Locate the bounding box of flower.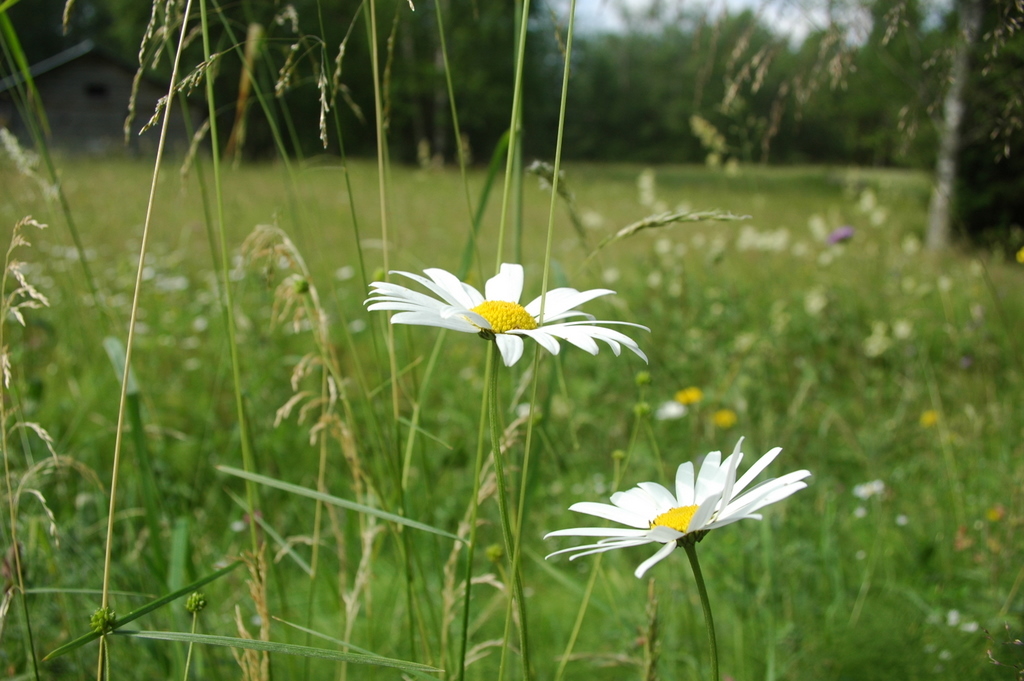
Bounding box: (x1=825, y1=224, x2=855, y2=243).
